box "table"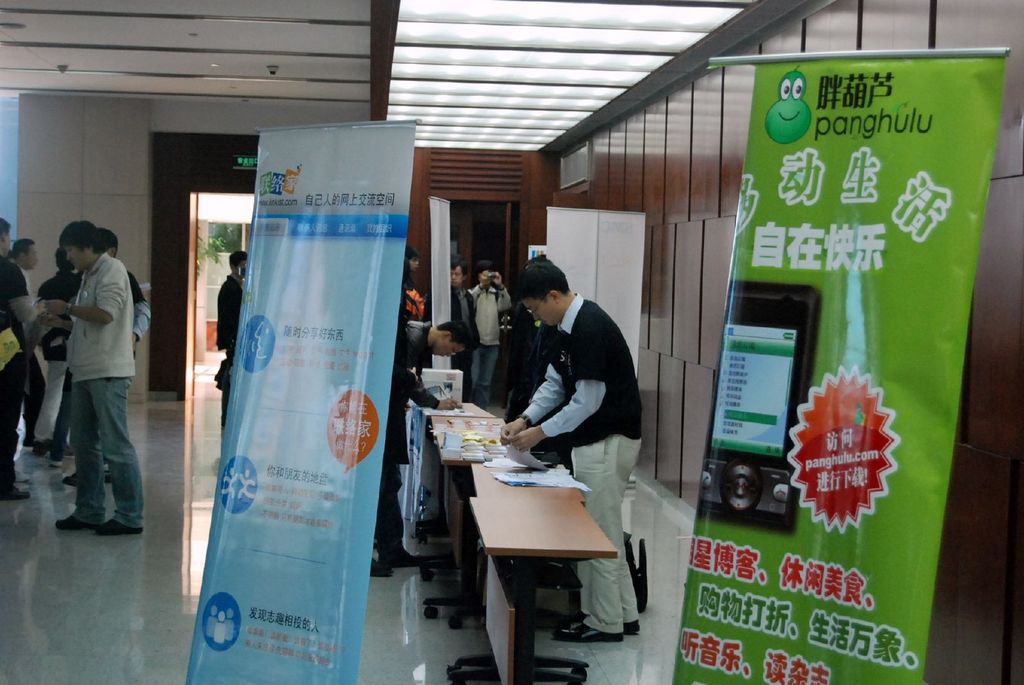
l=451, t=490, r=619, b=684
